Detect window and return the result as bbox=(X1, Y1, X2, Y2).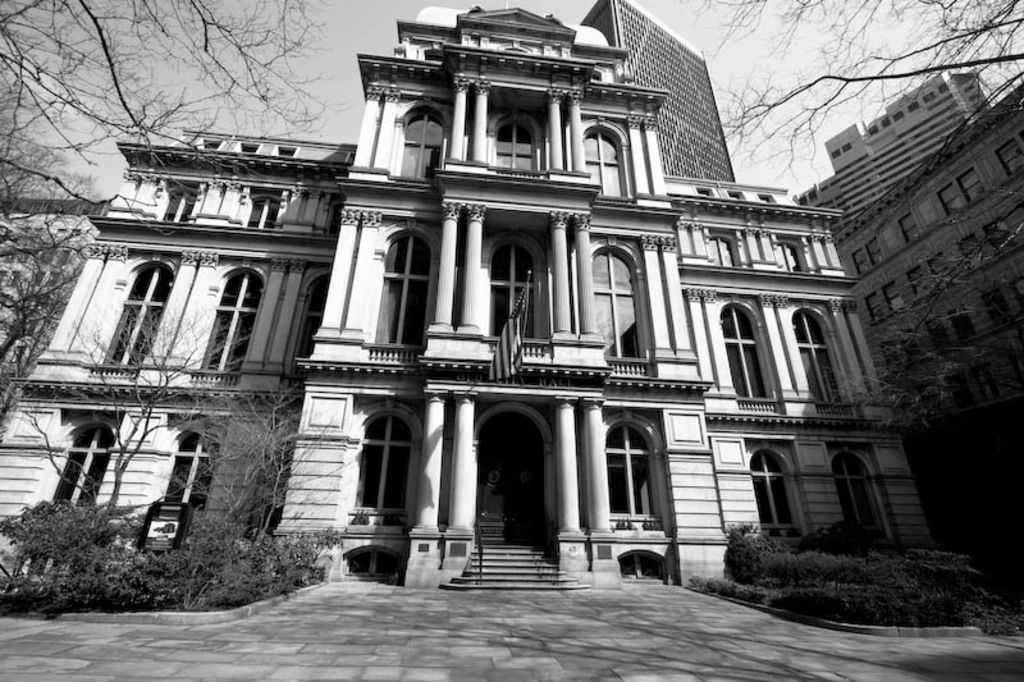
bbox=(869, 289, 888, 316).
